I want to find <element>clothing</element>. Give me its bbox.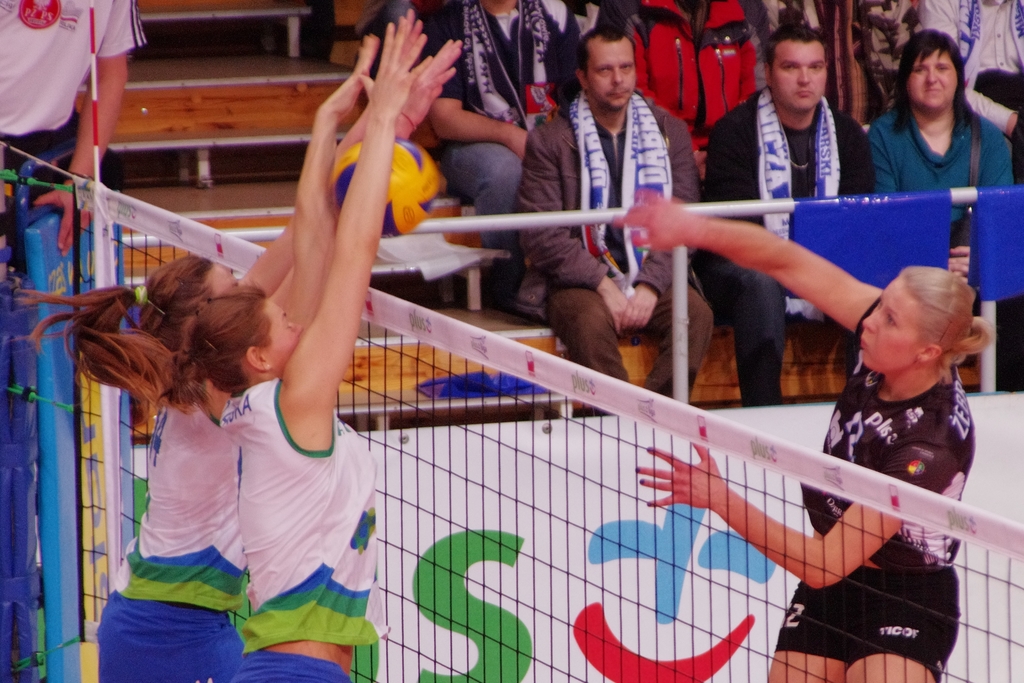
Rect(763, 0, 905, 135).
